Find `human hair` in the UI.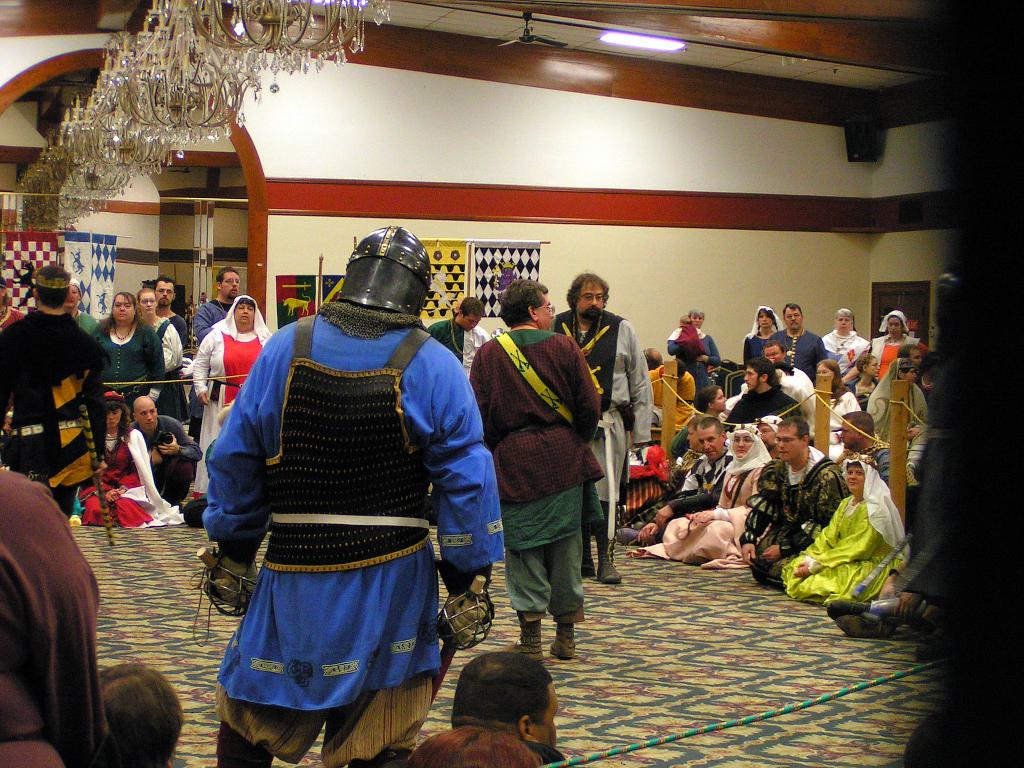
UI element at 154/273/175/288.
